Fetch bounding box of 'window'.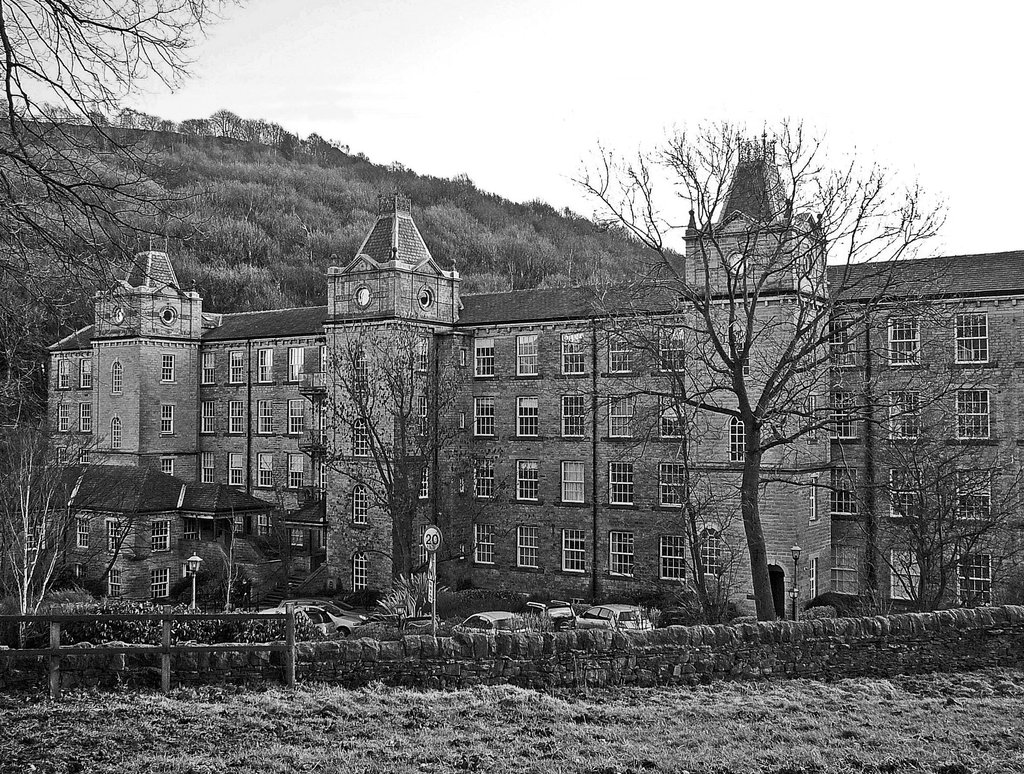
Bbox: box(285, 345, 306, 385).
